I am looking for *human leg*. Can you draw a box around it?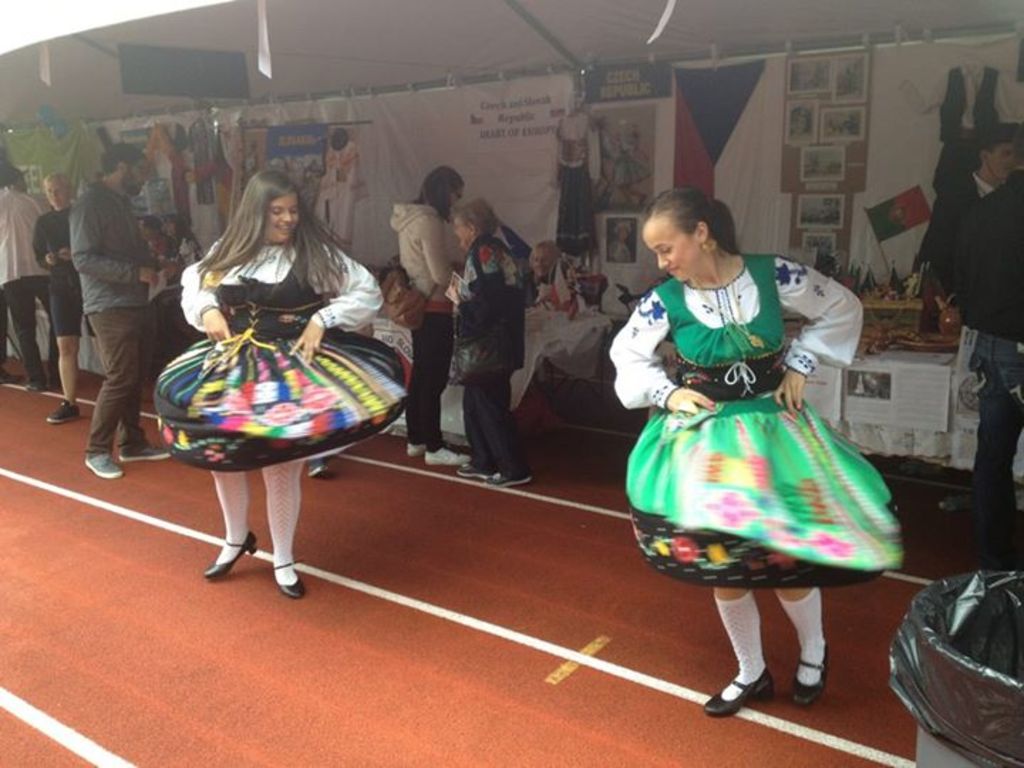
Sure, the bounding box is x1=121 y1=405 x2=171 y2=459.
